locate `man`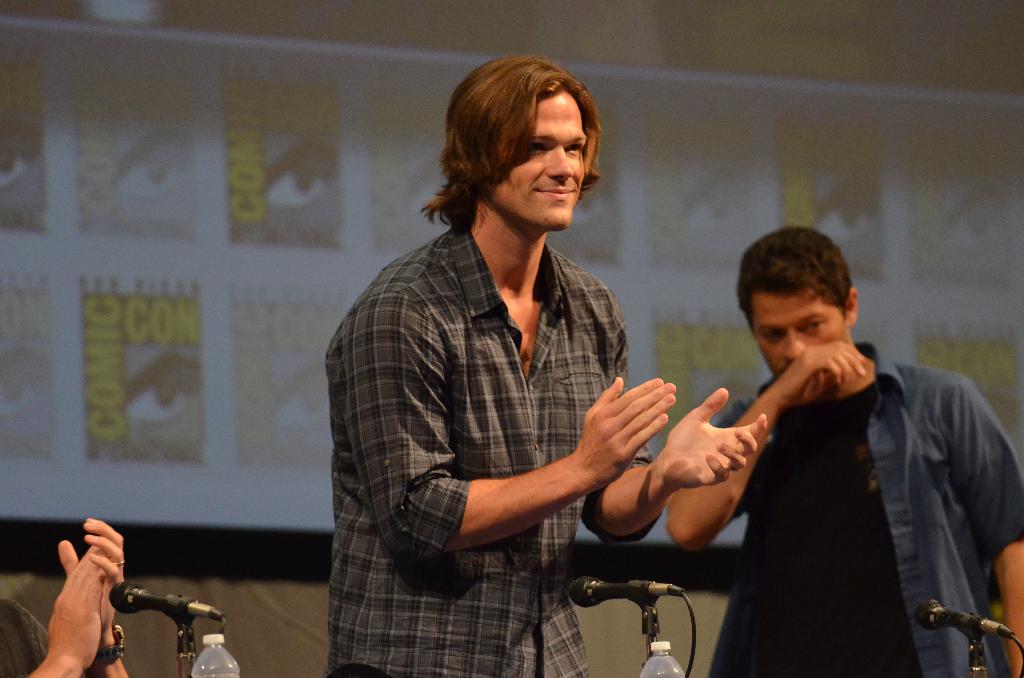
[x1=674, y1=235, x2=1009, y2=670]
